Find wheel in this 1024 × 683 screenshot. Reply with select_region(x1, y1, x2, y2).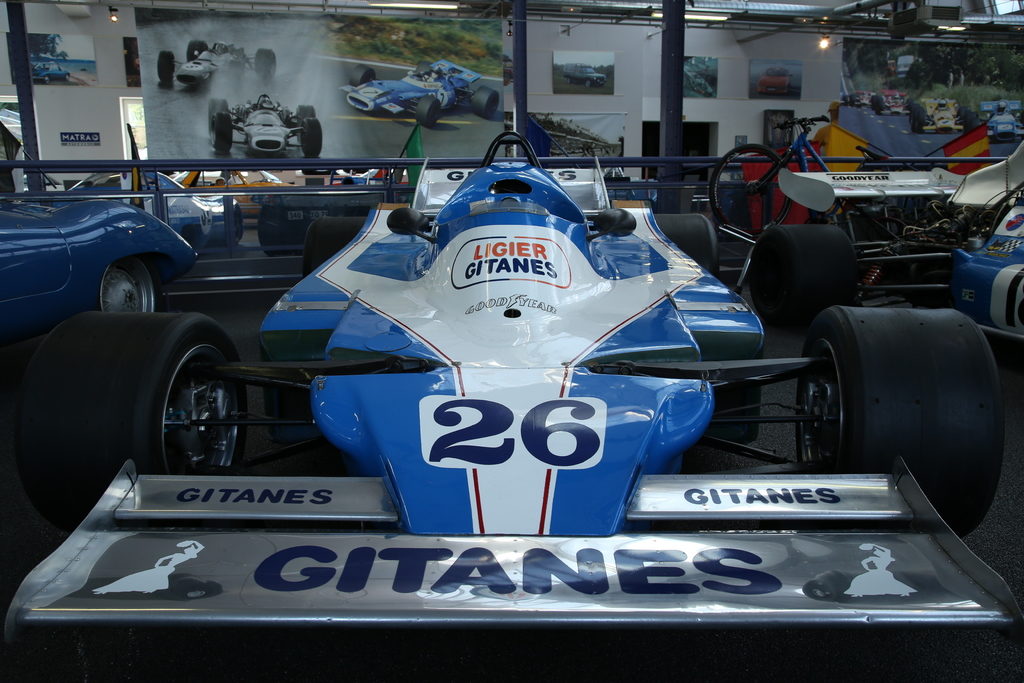
select_region(911, 104, 930, 133).
